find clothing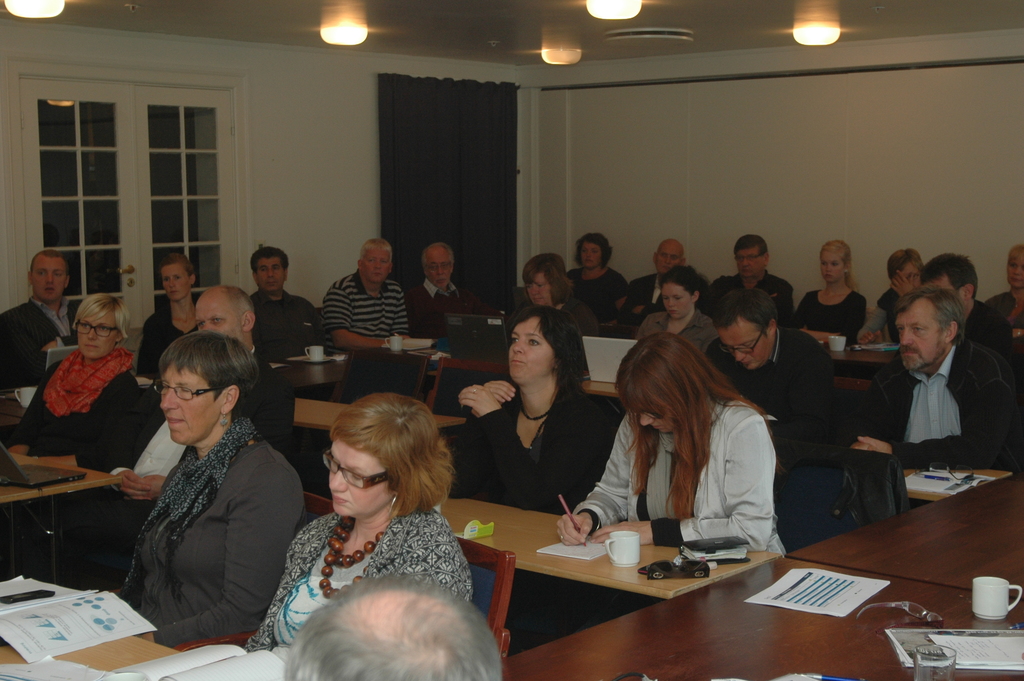
l=958, t=302, r=1005, b=353
